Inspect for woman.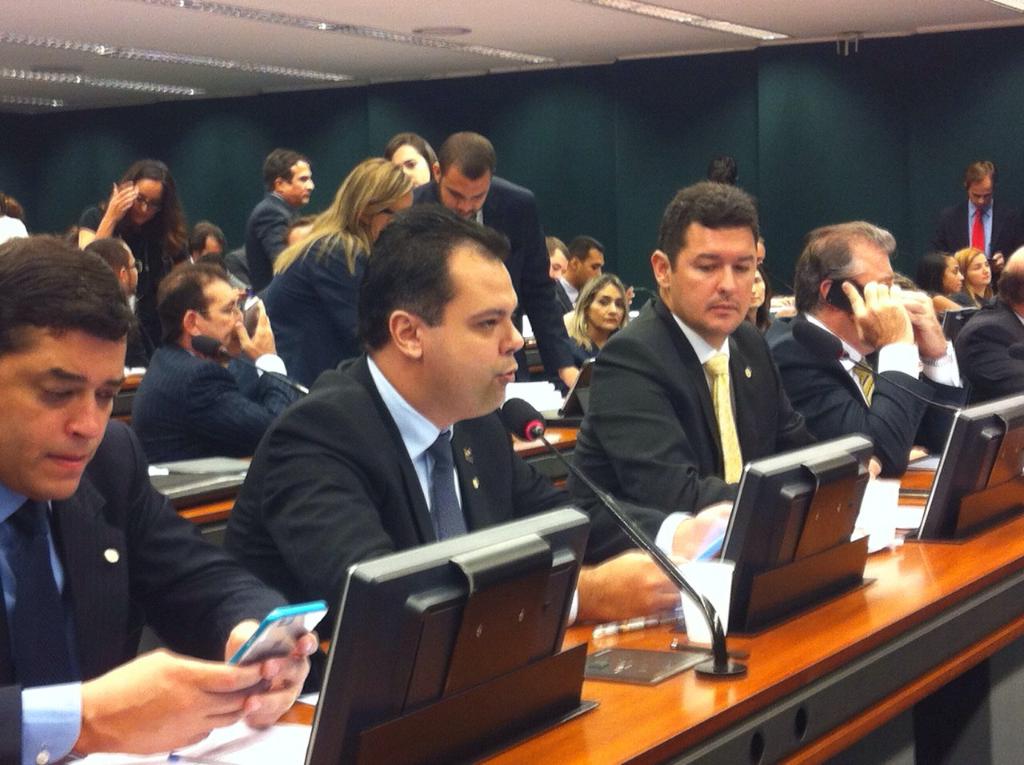
Inspection: {"x1": 916, "y1": 252, "x2": 967, "y2": 319}.
